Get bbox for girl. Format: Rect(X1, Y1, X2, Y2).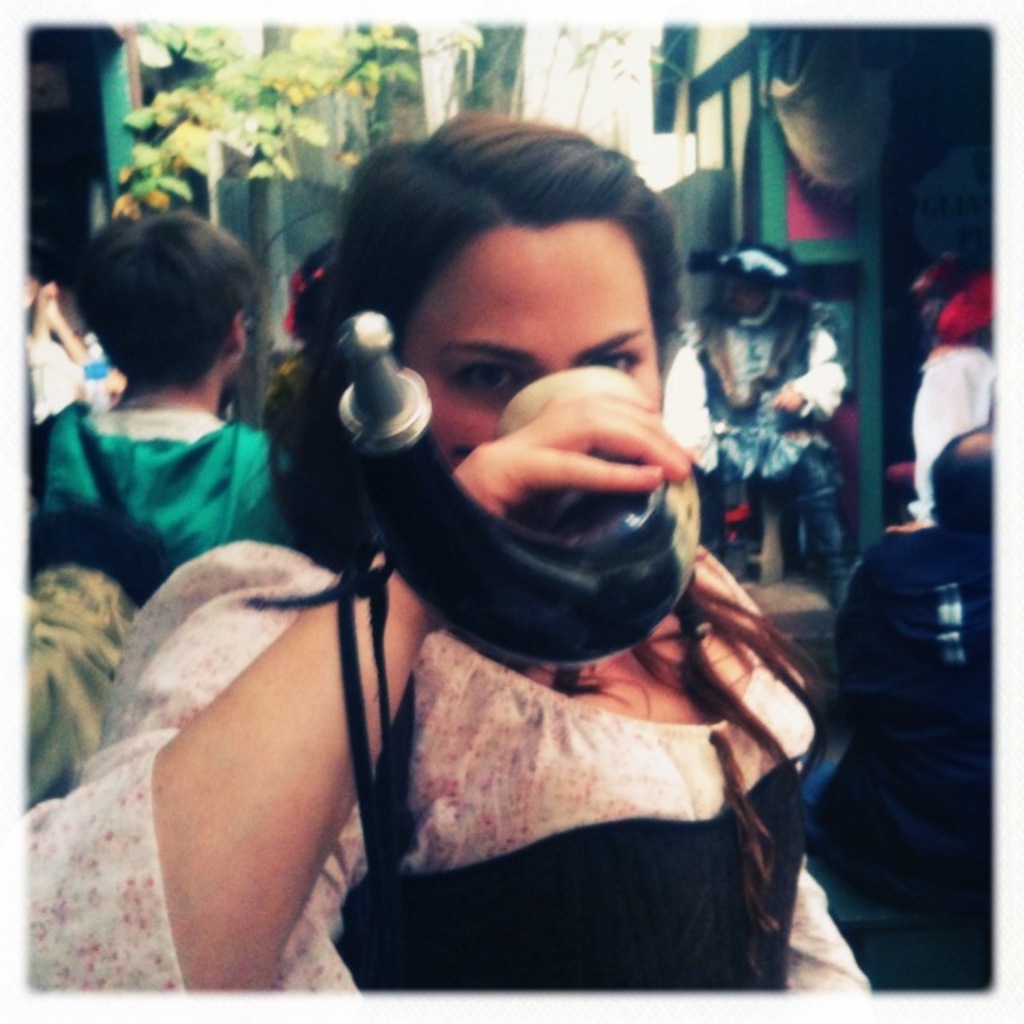
Rect(29, 106, 874, 1000).
